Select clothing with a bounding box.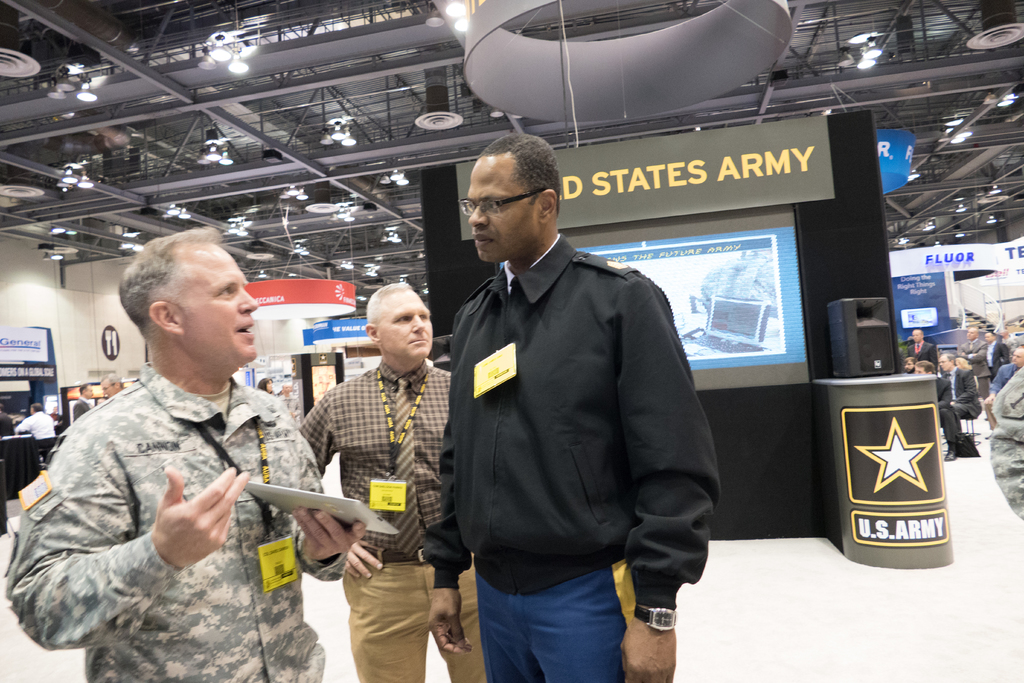
crop(0, 411, 13, 437).
